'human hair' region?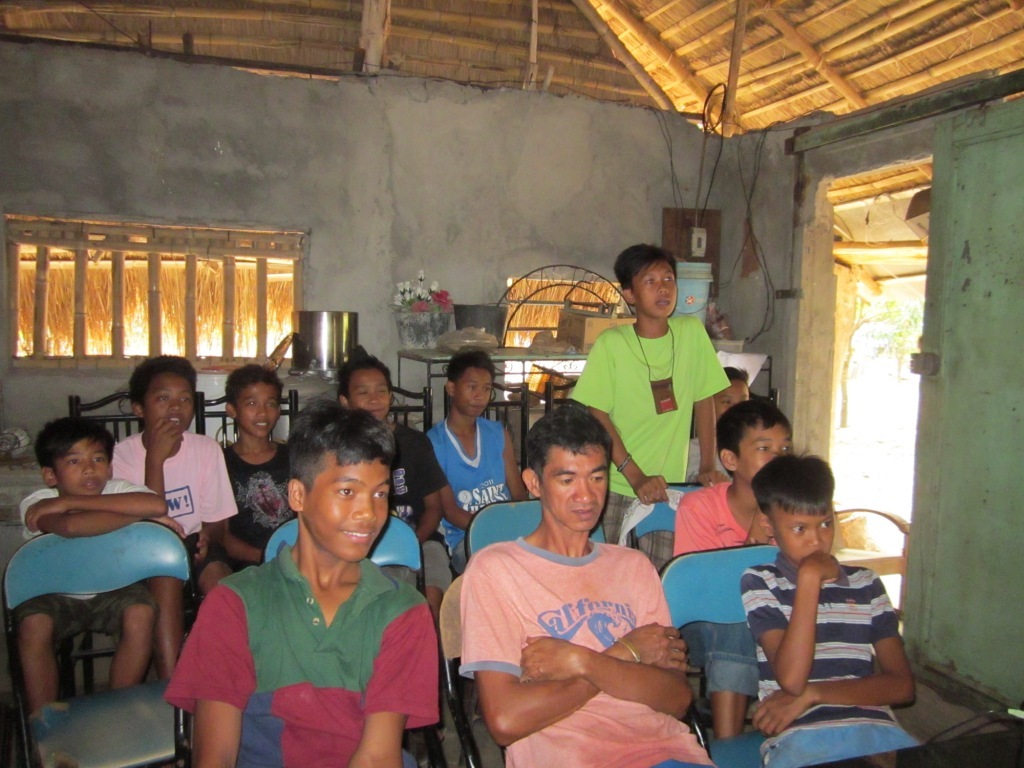
713 392 795 471
